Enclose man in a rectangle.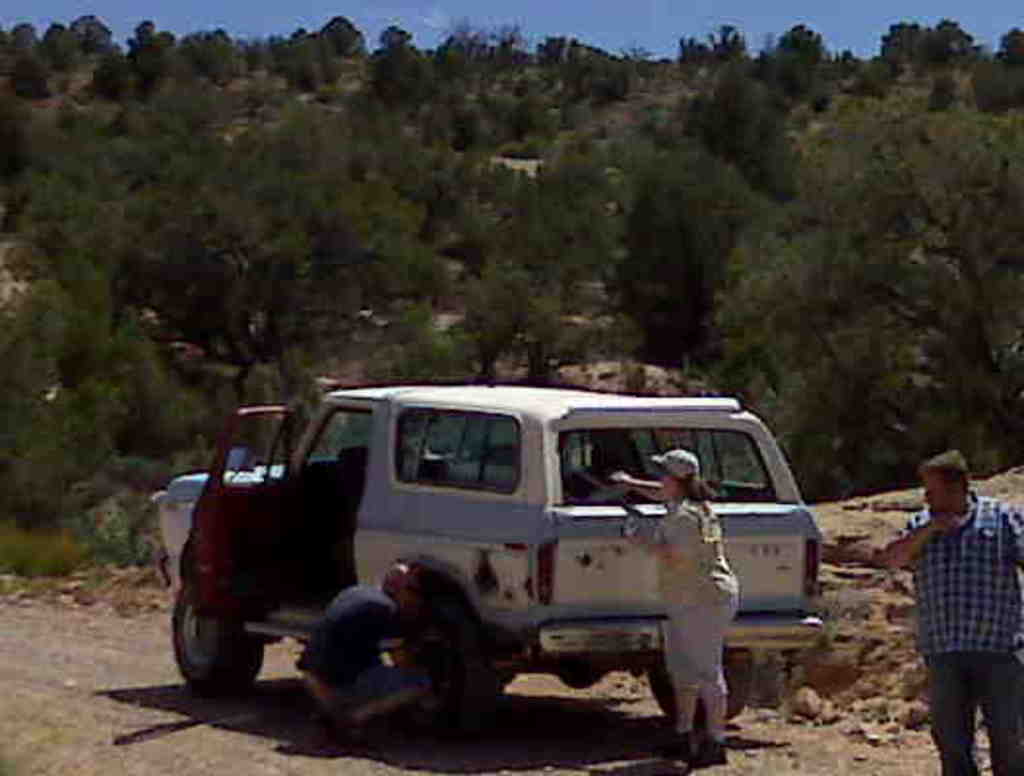
region(880, 448, 1022, 774).
